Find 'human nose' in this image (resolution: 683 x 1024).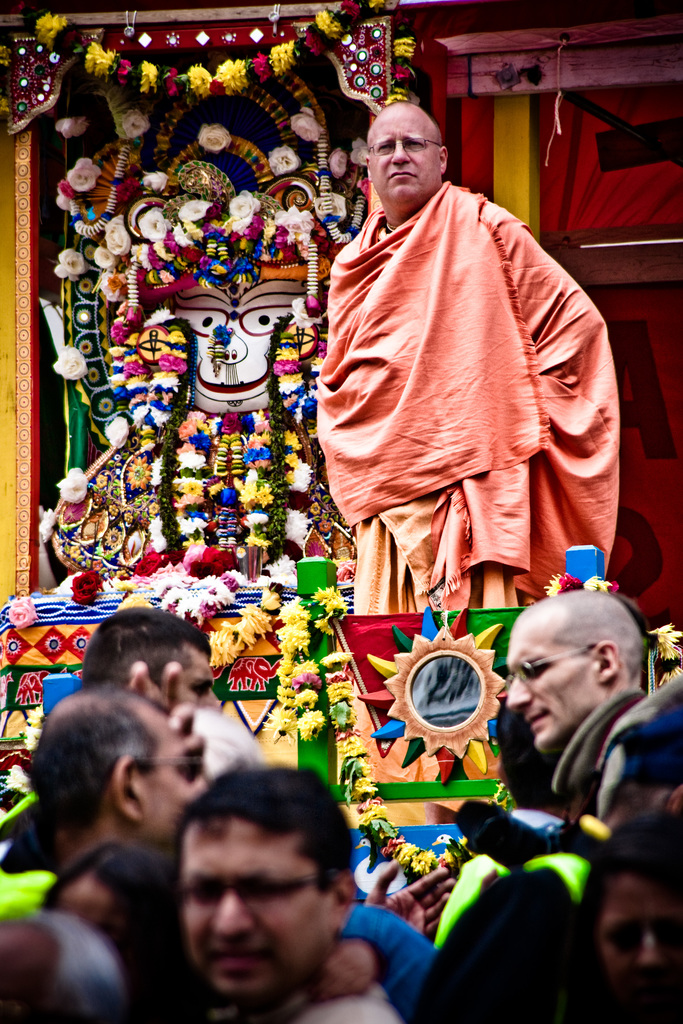
crop(213, 888, 252, 938).
